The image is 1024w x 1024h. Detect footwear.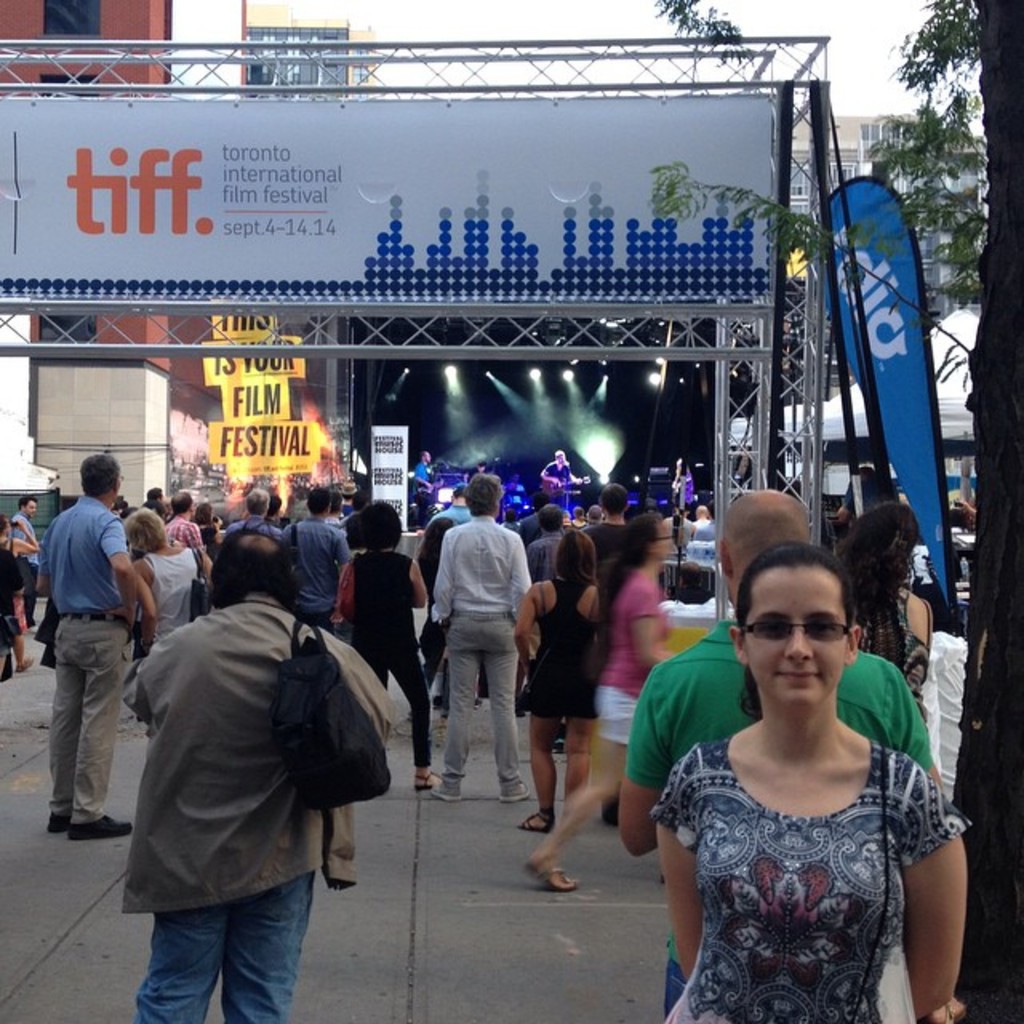
Detection: bbox=[526, 864, 581, 891].
